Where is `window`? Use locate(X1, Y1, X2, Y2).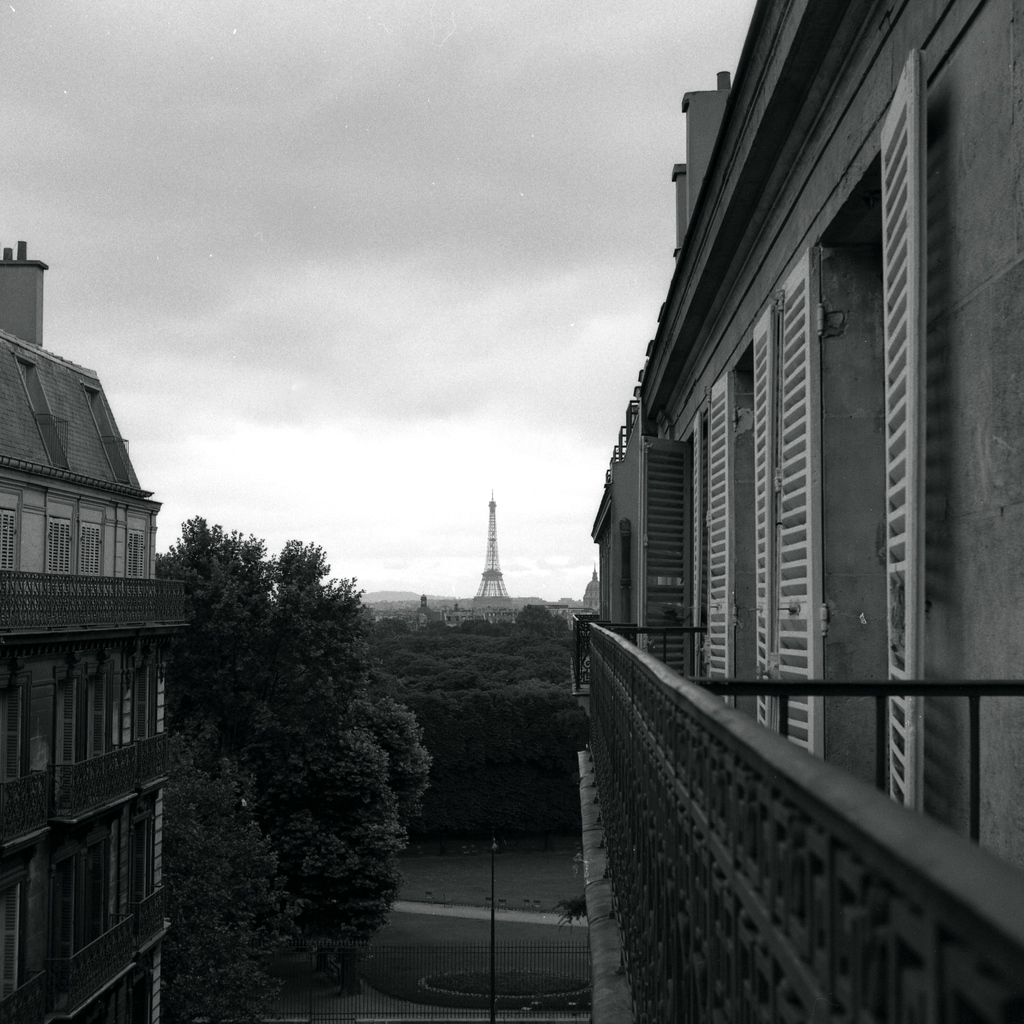
locate(0, 683, 34, 781).
